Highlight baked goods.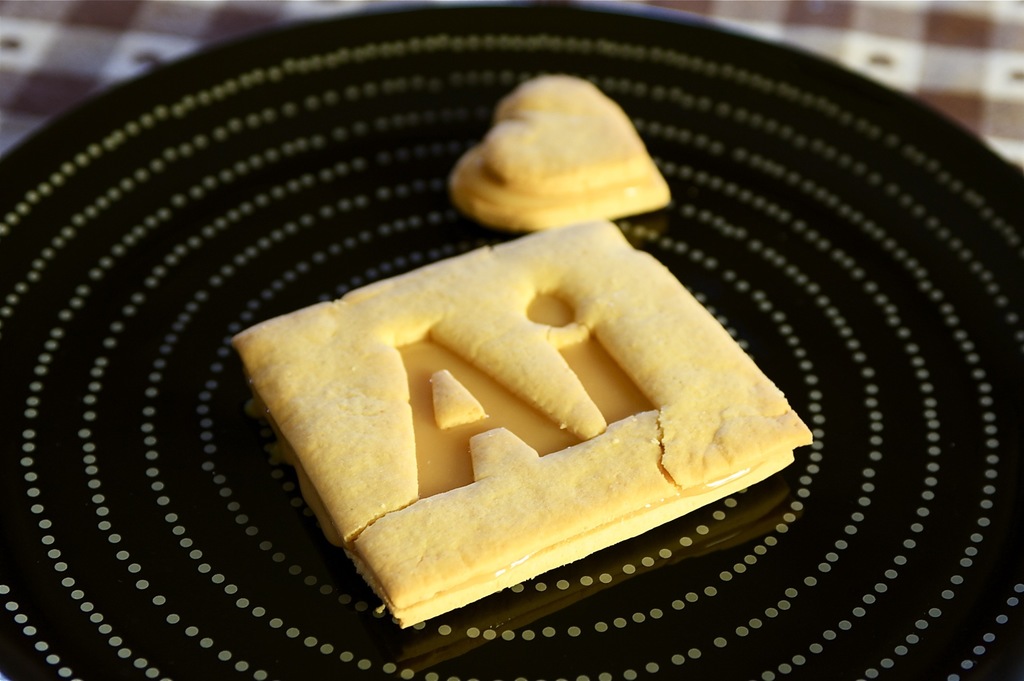
Highlighted region: <box>228,214,813,629</box>.
